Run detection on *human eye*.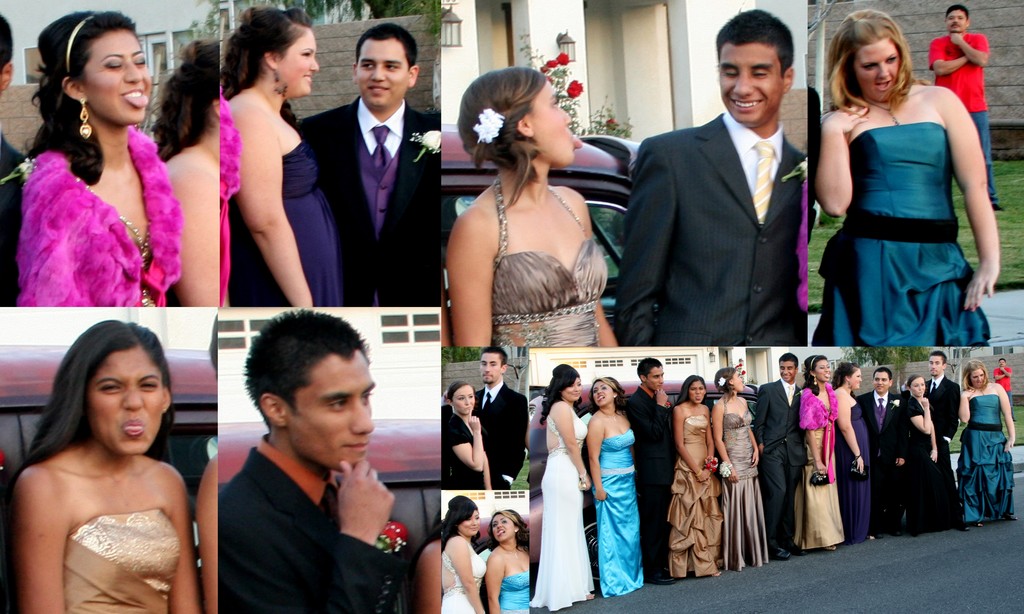
Result: l=360, t=391, r=371, b=407.
